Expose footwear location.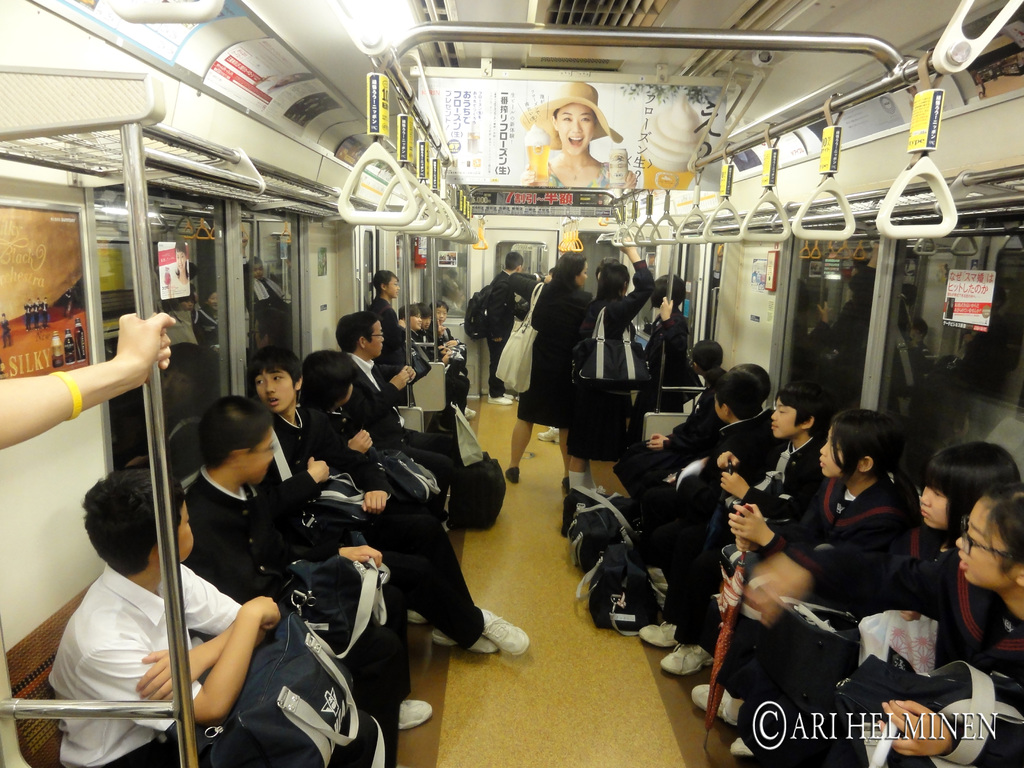
Exposed at pyautogui.locateOnScreen(486, 396, 513, 405).
